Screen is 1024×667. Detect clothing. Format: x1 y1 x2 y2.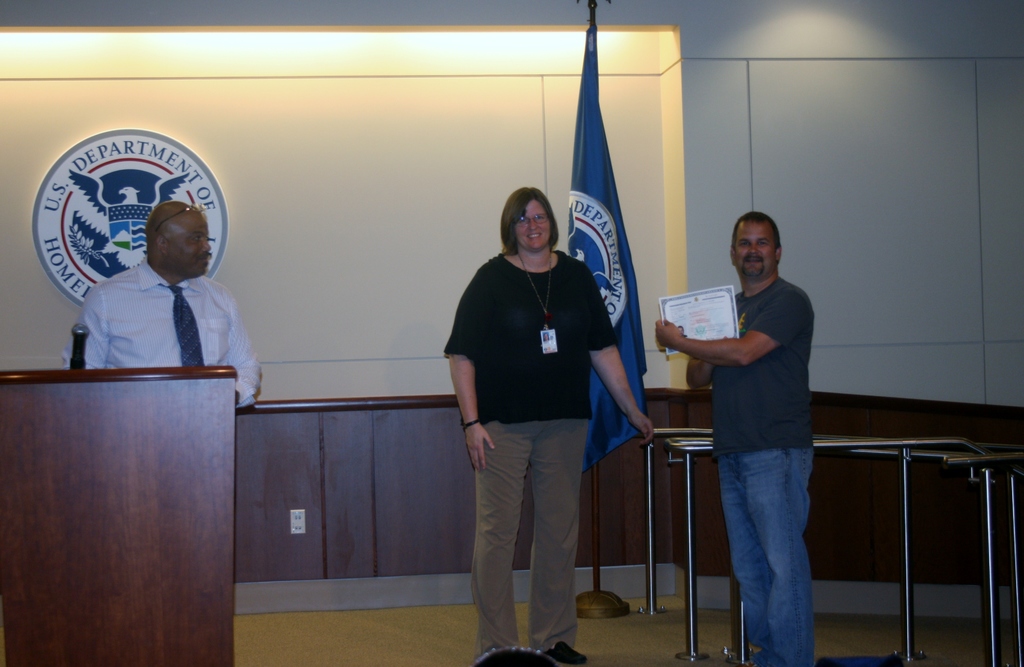
681 334 687 336.
